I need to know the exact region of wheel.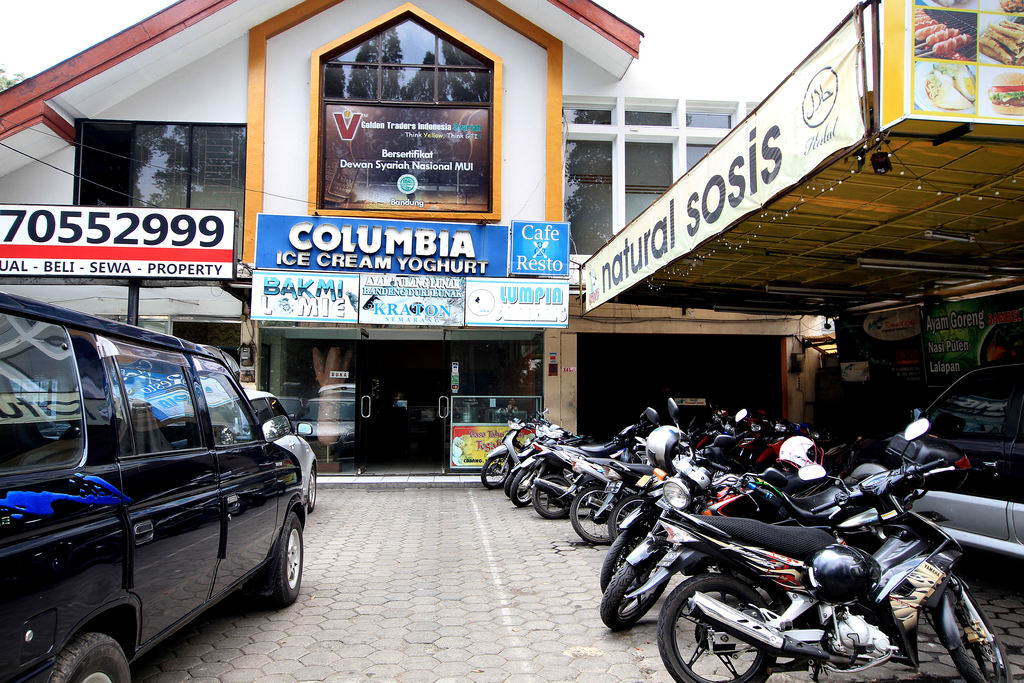
Region: x1=504, y1=461, x2=525, y2=500.
